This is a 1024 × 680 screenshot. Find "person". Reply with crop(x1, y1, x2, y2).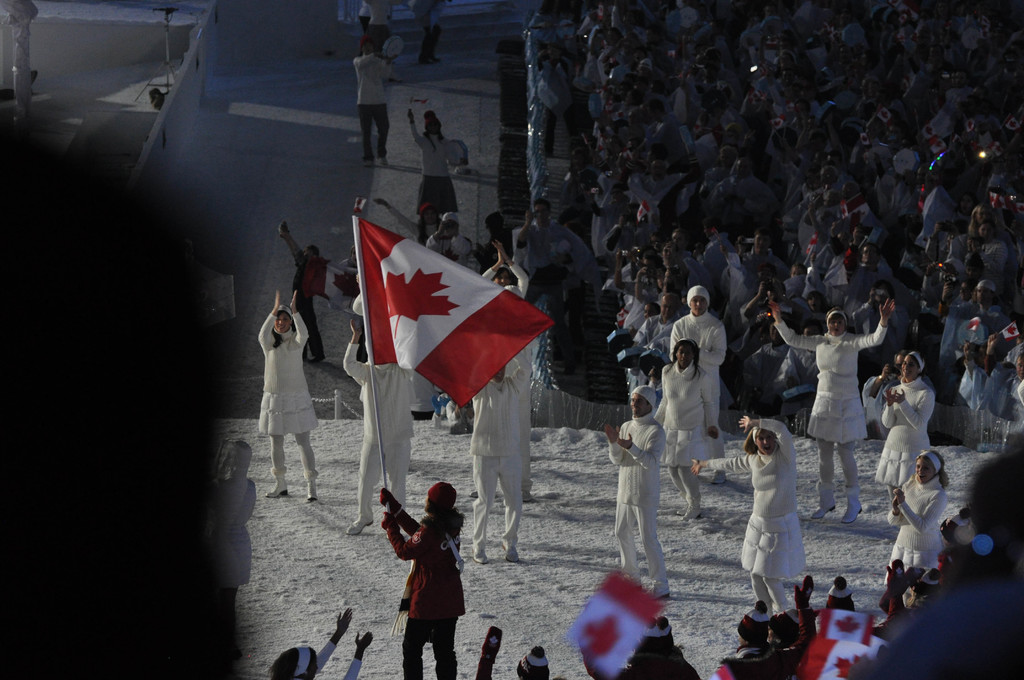
crop(866, 350, 935, 534).
